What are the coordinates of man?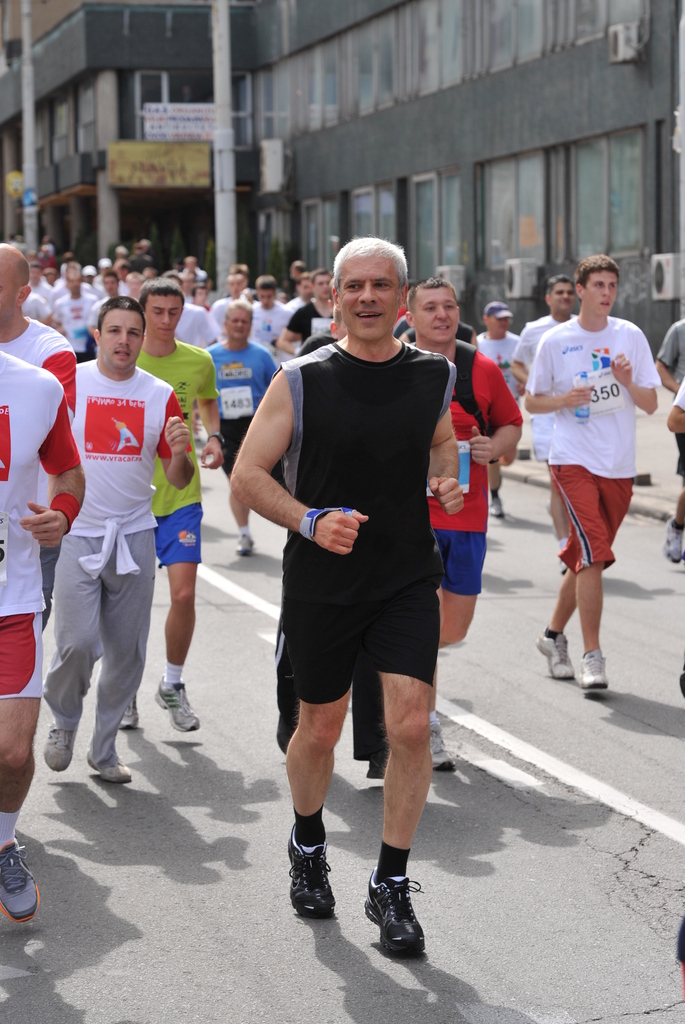
bbox(229, 232, 463, 954).
